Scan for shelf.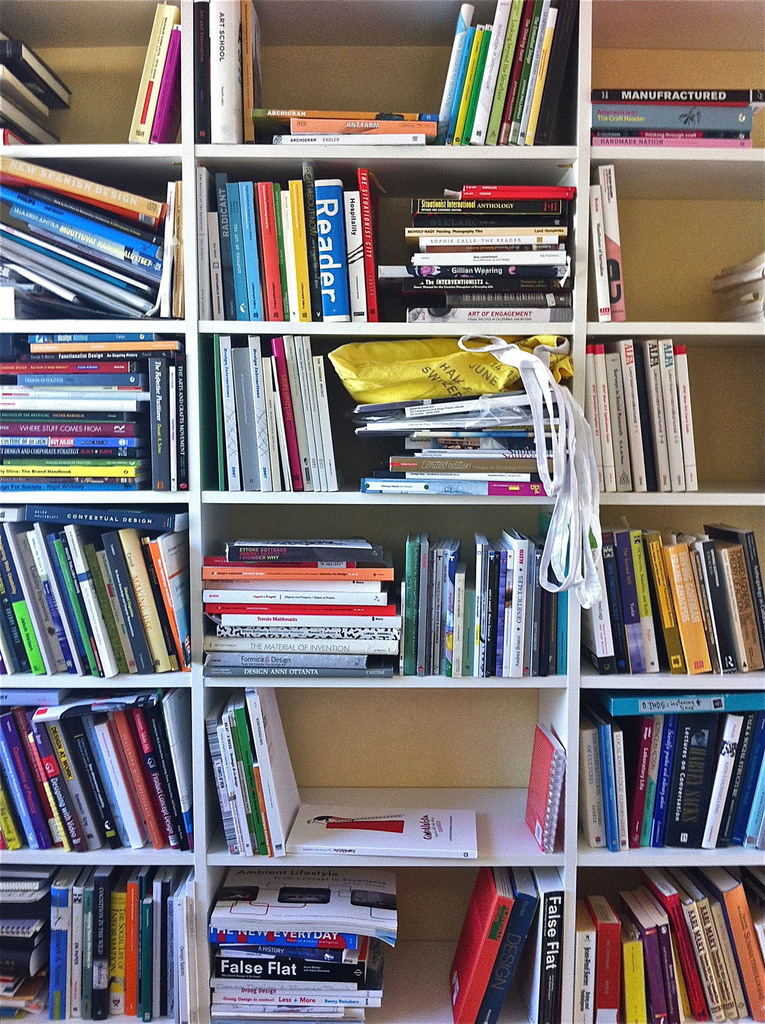
Scan result: l=48, t=83, r=734, b=970.
